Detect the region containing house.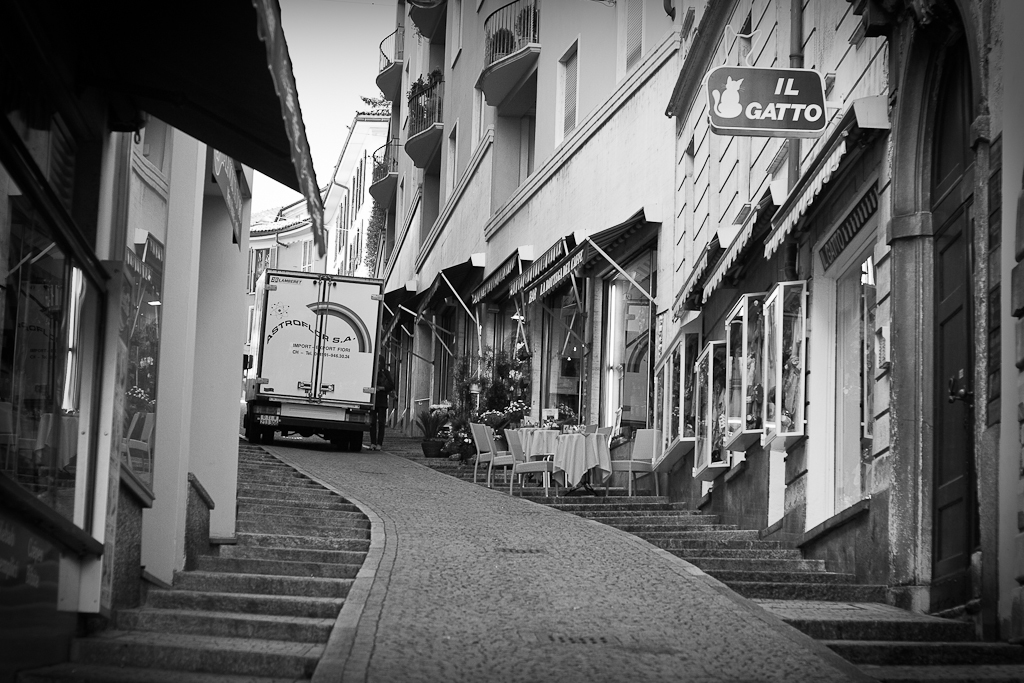
386,0,1023,617.
